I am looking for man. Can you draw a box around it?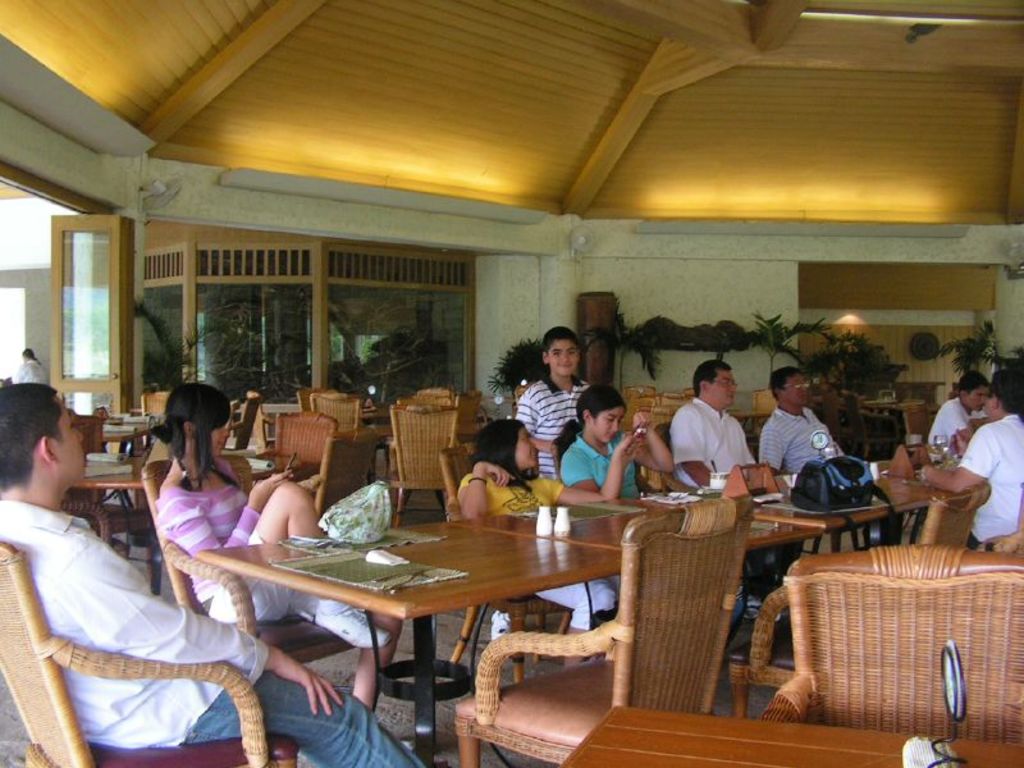
Sure, the bounding box is bbox=(918, 376, 993, 474).
